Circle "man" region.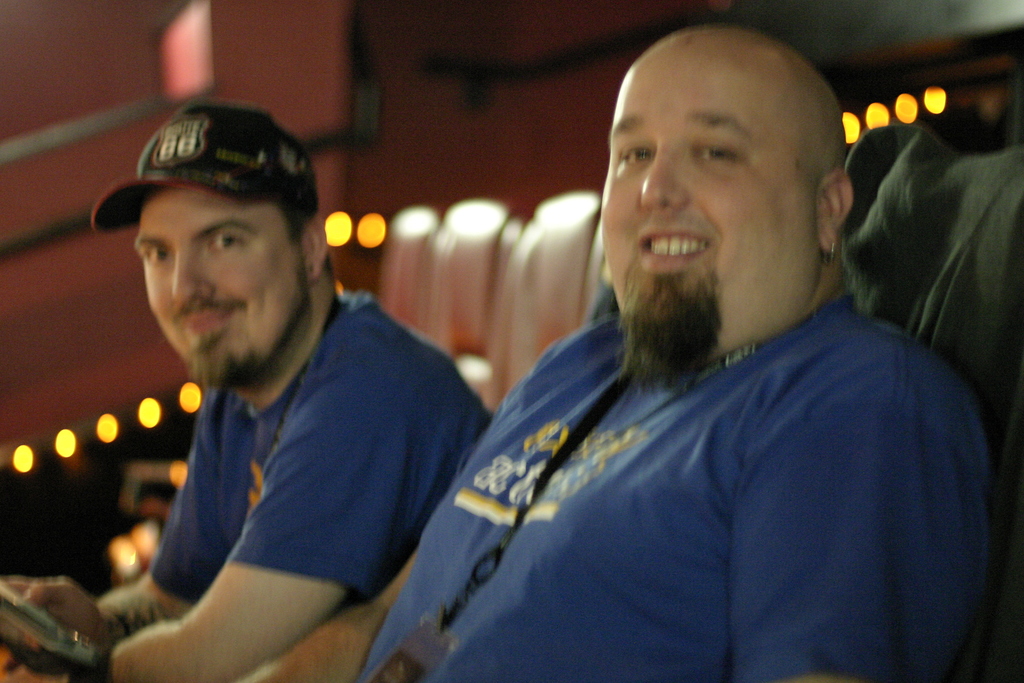
Region: bbox=(54, 96, 513, 682).
